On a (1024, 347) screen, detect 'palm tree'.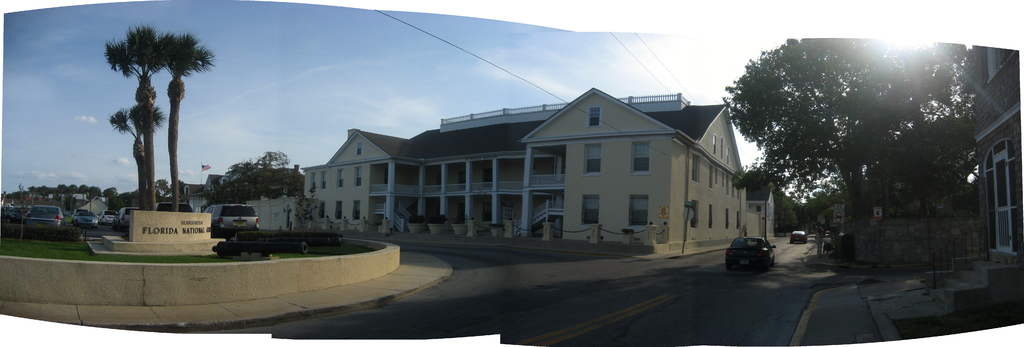
101:22:173:214.
